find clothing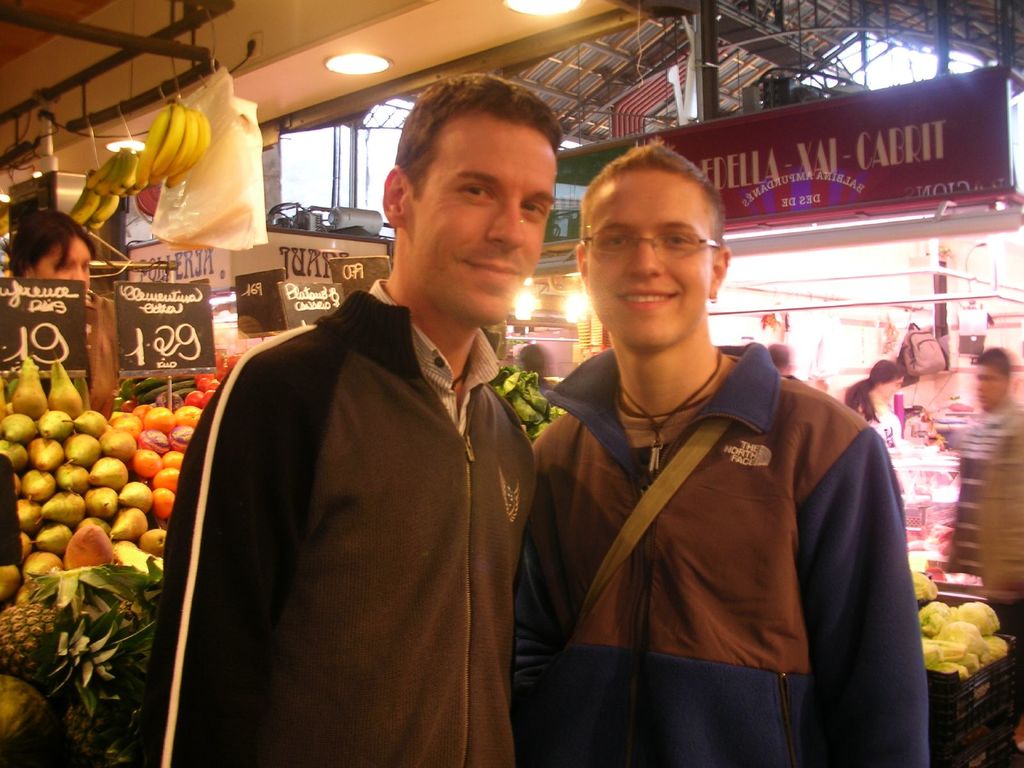
(134, 270, 541, 767)
